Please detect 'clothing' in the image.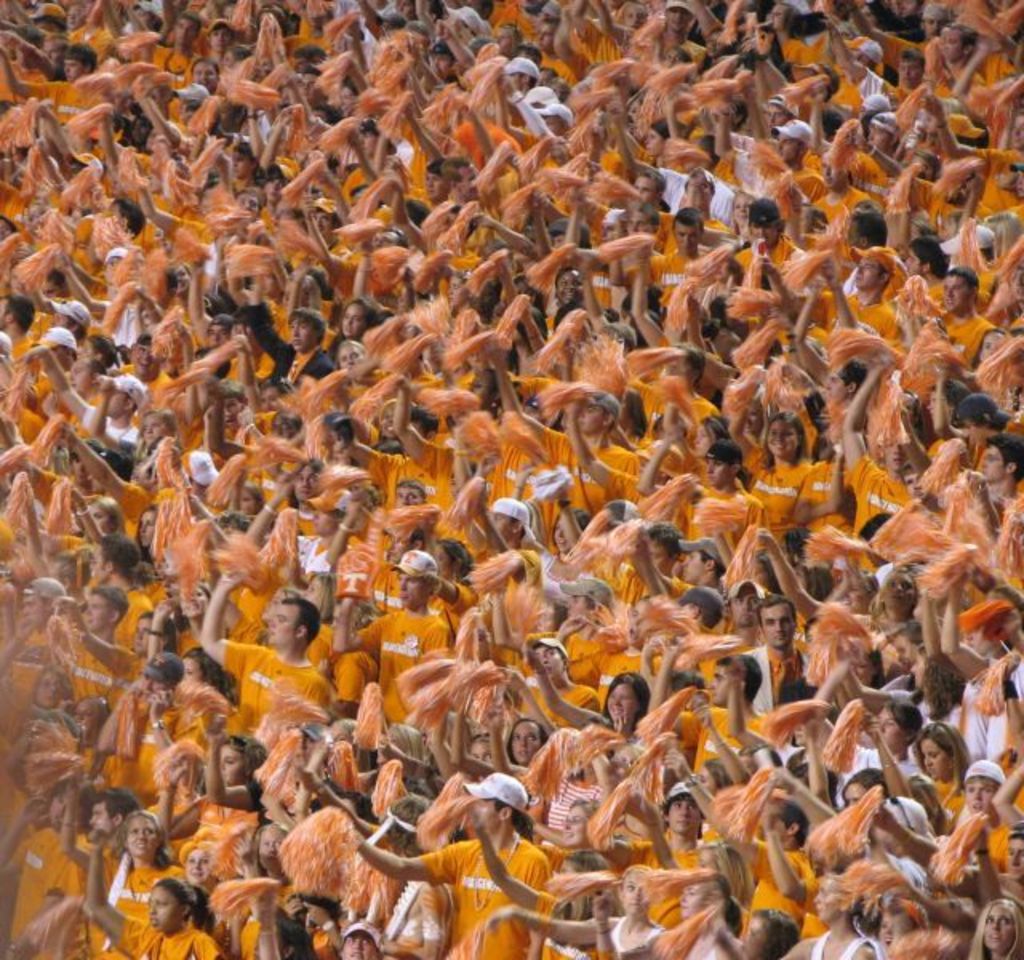
<box>429,563,472,637</box>.
